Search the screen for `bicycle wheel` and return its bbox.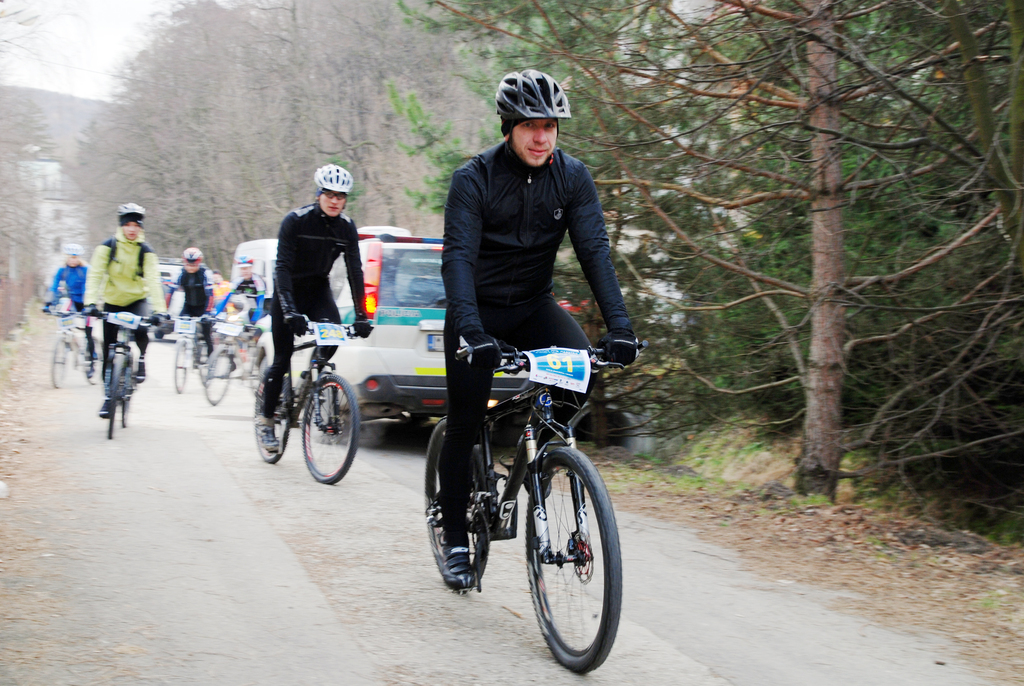
Found: (107,356,129,440).
